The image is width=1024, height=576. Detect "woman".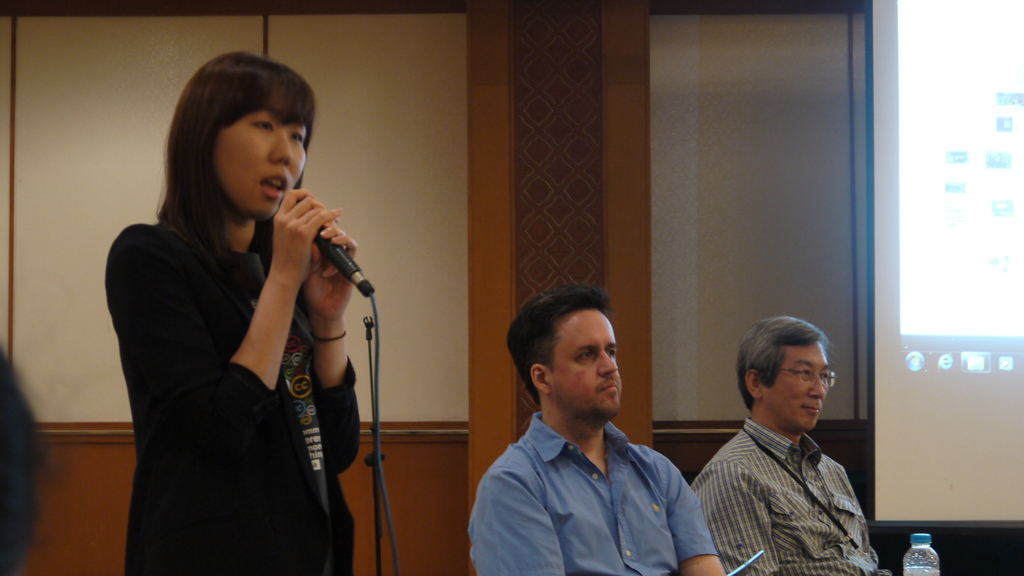
Detection: [left=102, top=53, right=376, bottom=573].
